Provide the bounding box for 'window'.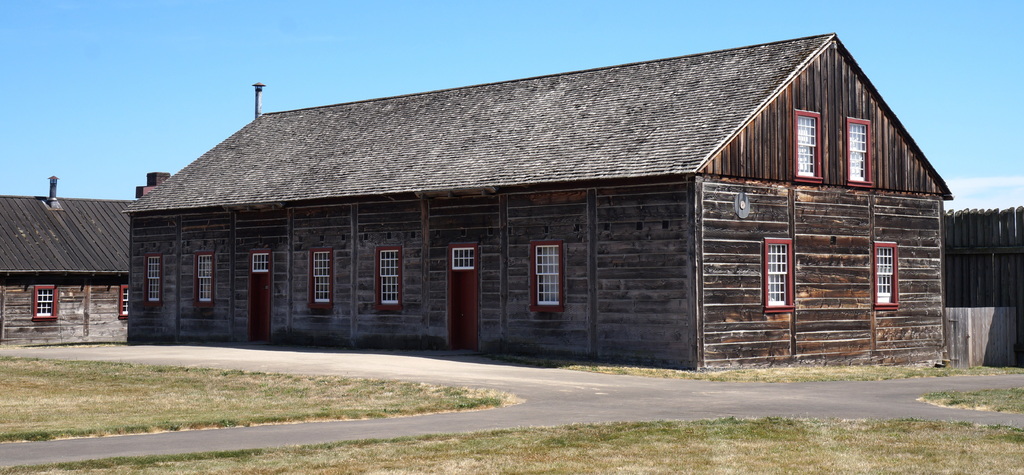
locate(306, 246, 333, 310).
